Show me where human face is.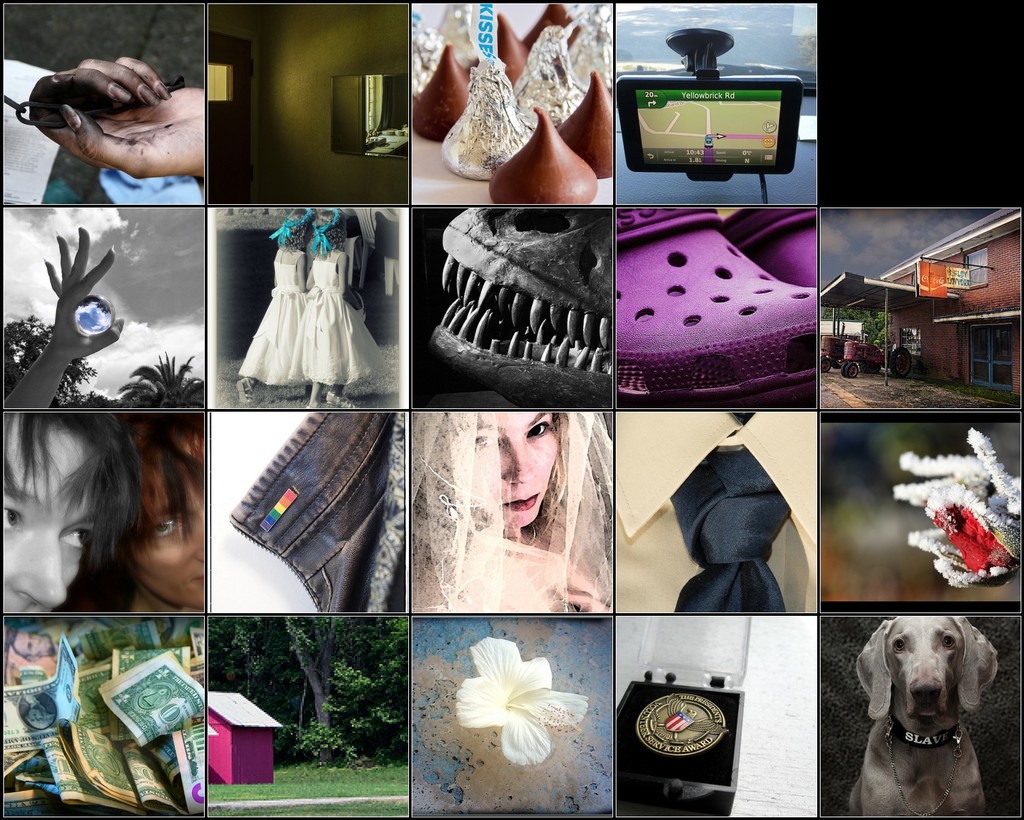
human face is at {"x1": 464, "y1": 408, "x2": 561, "y2": 528}.
